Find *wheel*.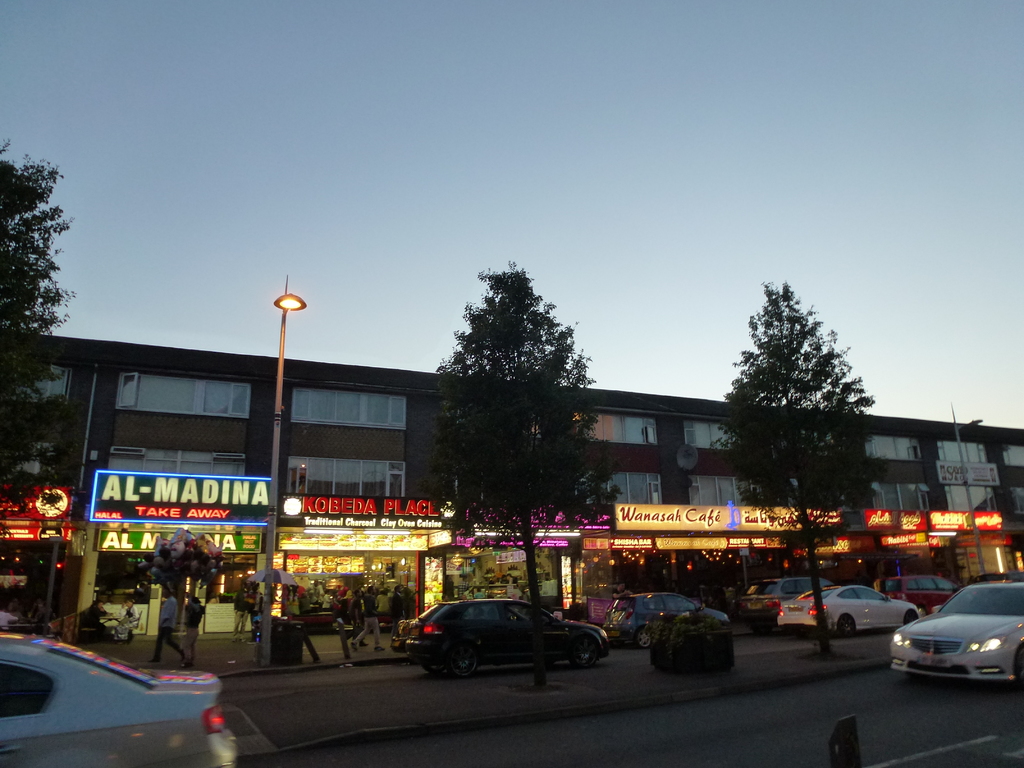
Rect(451, 651, 477, 678).
